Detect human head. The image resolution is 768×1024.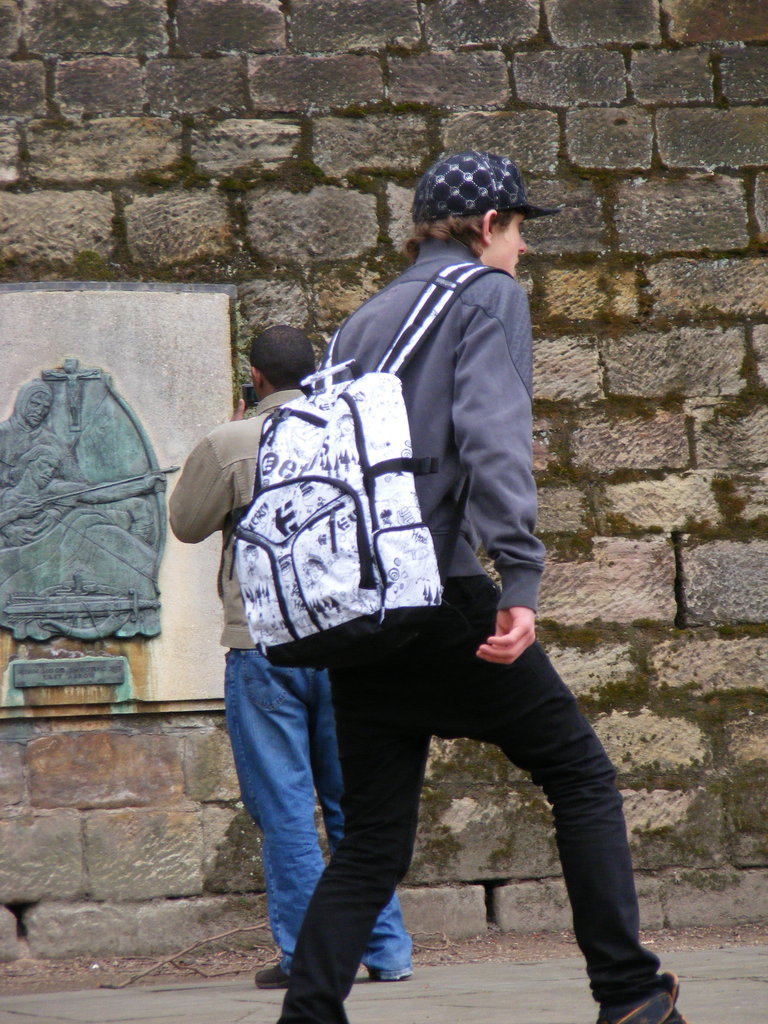
{"left": 399, "top": 139, "right": 552, "bottom": 263}.
